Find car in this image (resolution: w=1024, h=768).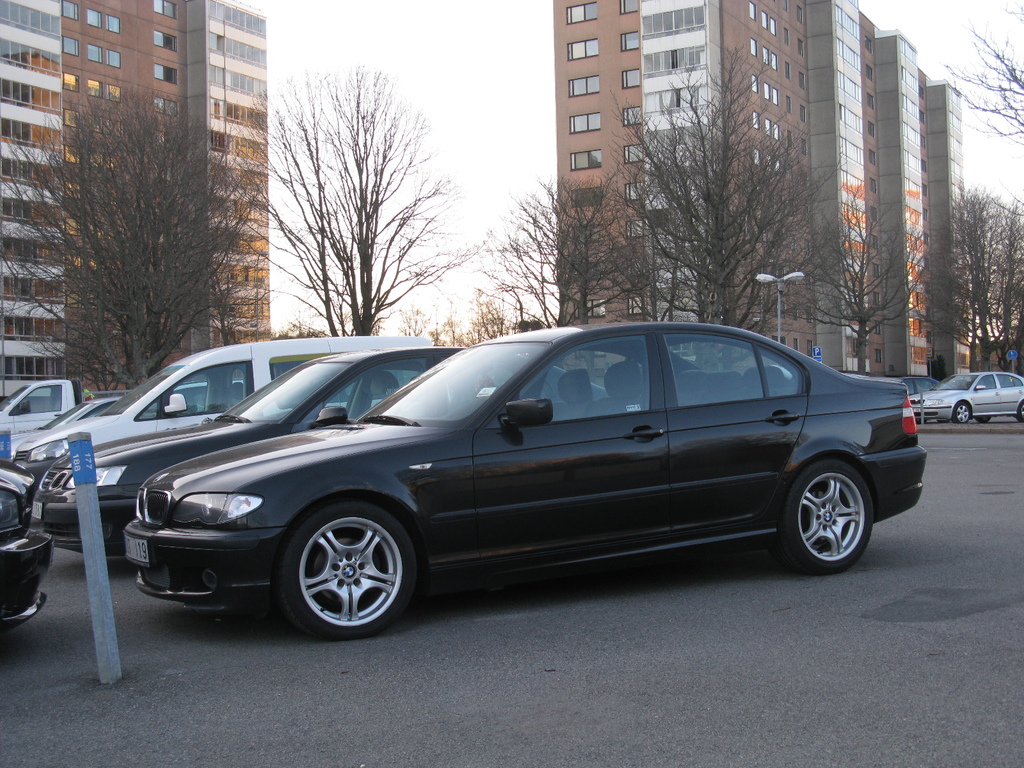
bbox(0, 466, 52, 628).
